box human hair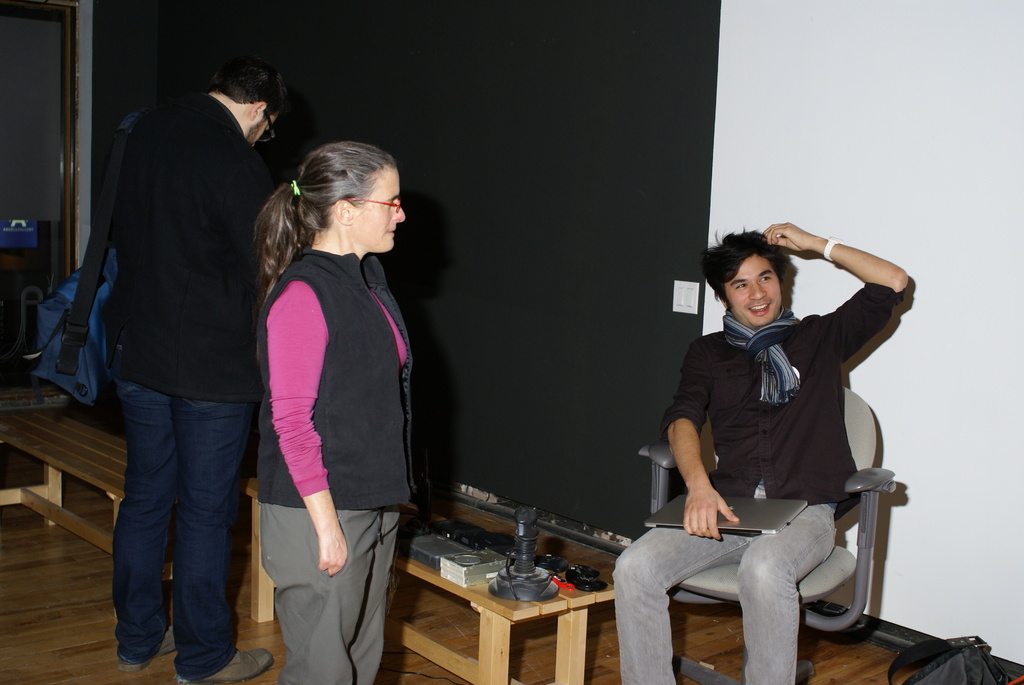
<region>248, 143, 395, 316</region>
